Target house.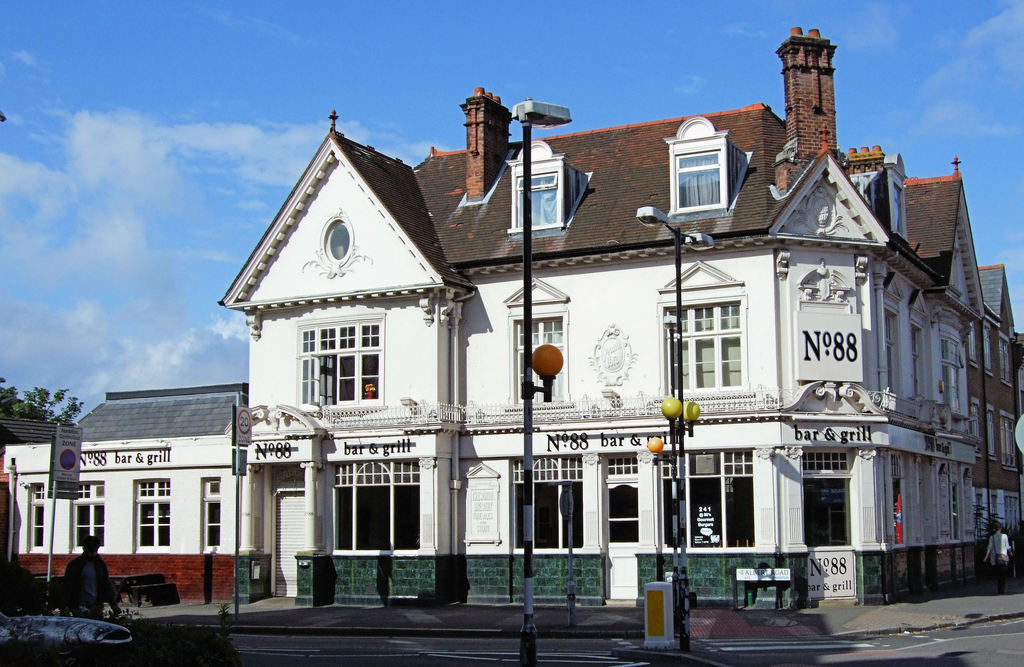
Target region: (685,89,879,595).
